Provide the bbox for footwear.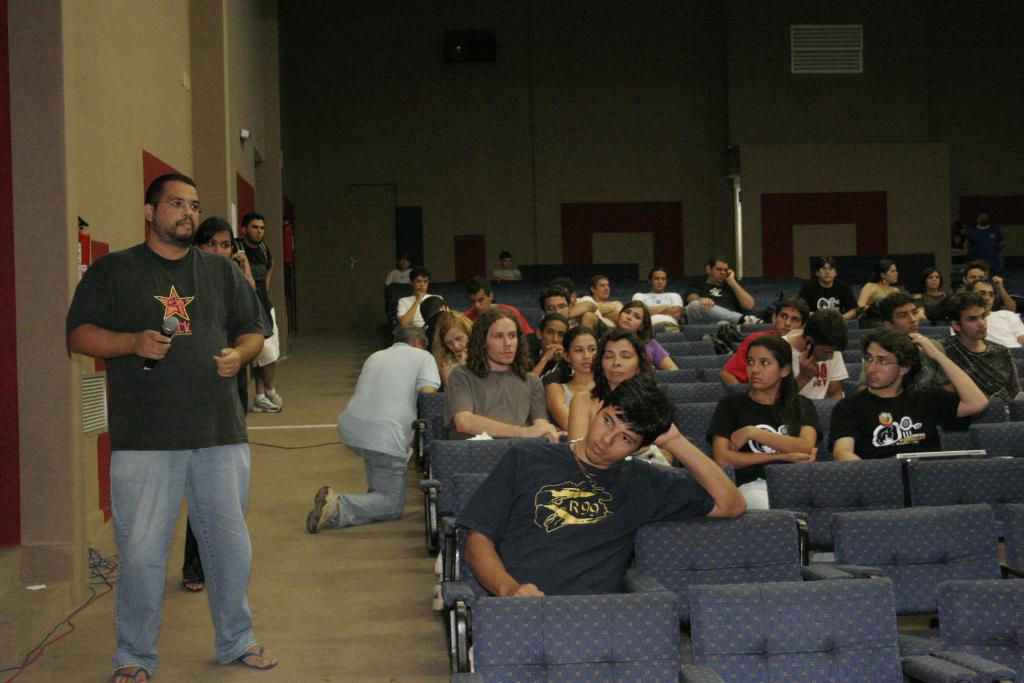
{"x1": 188, "y1": 568, "x2": 205, "y2": 593}.
